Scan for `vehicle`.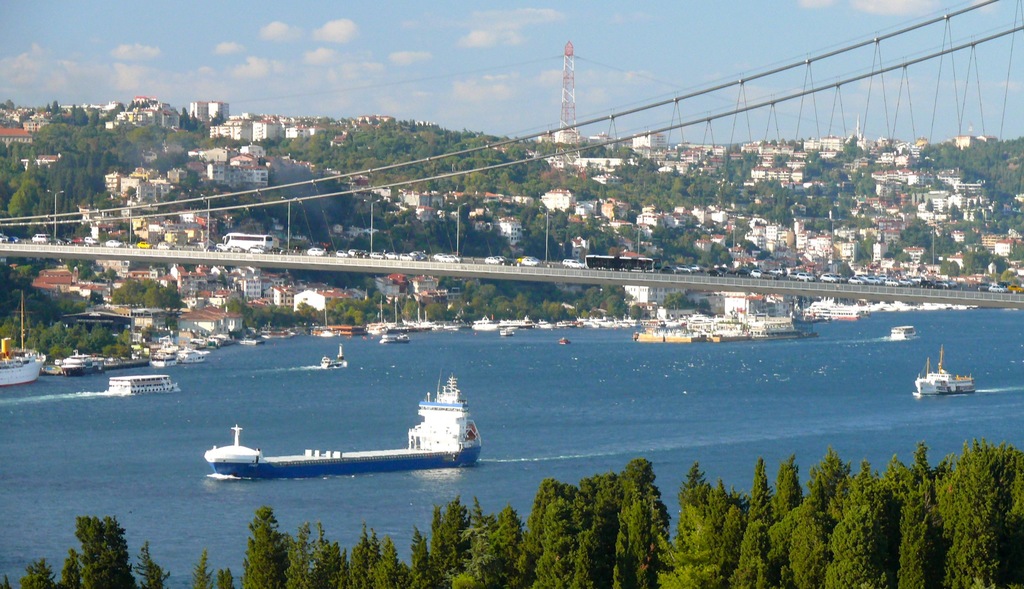
Scan result: Rect(891, 325, 913, 341).
